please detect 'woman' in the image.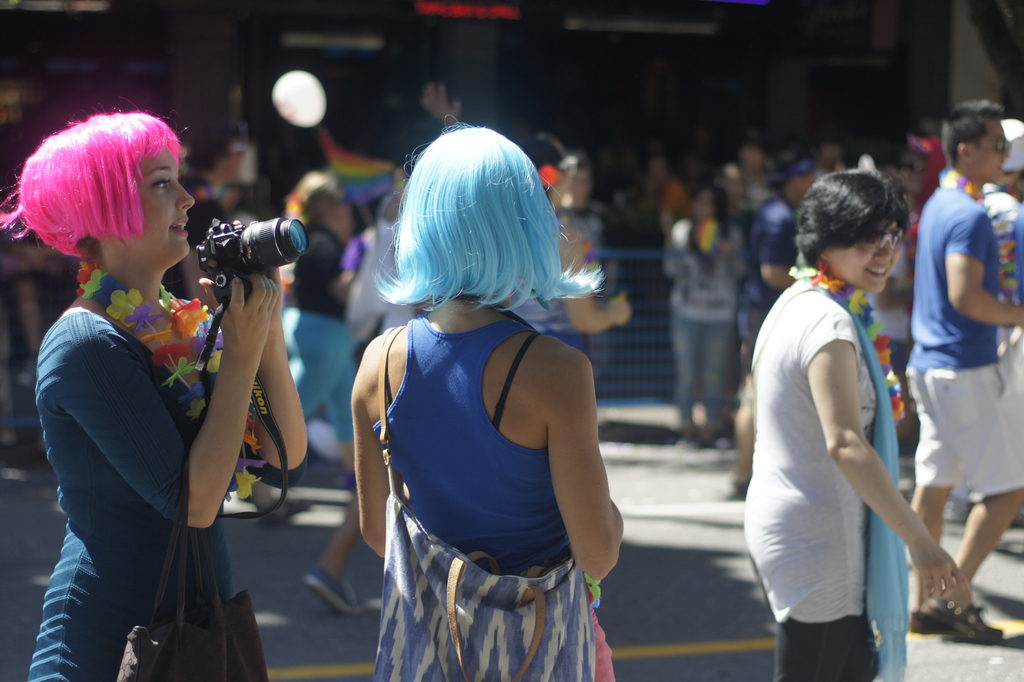
[x1=161, y1=117, x2=313, y2=525].
